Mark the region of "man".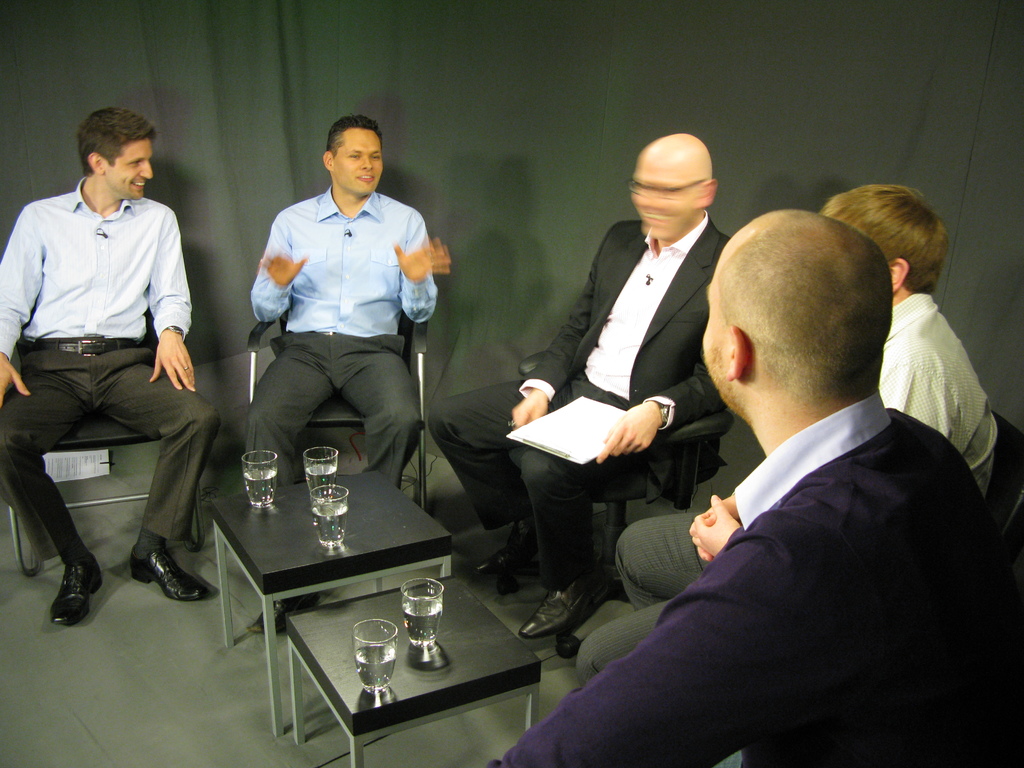
Region: bbox=[1, 103, 218, 630].
